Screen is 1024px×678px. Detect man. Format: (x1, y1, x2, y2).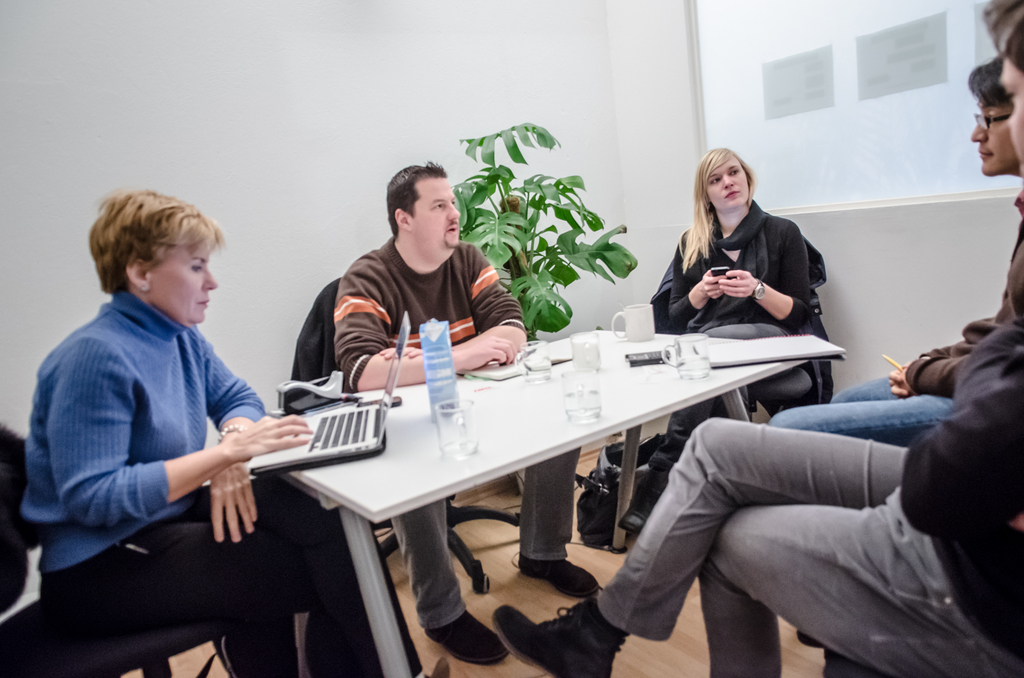
(332, 157, 600, 668).
